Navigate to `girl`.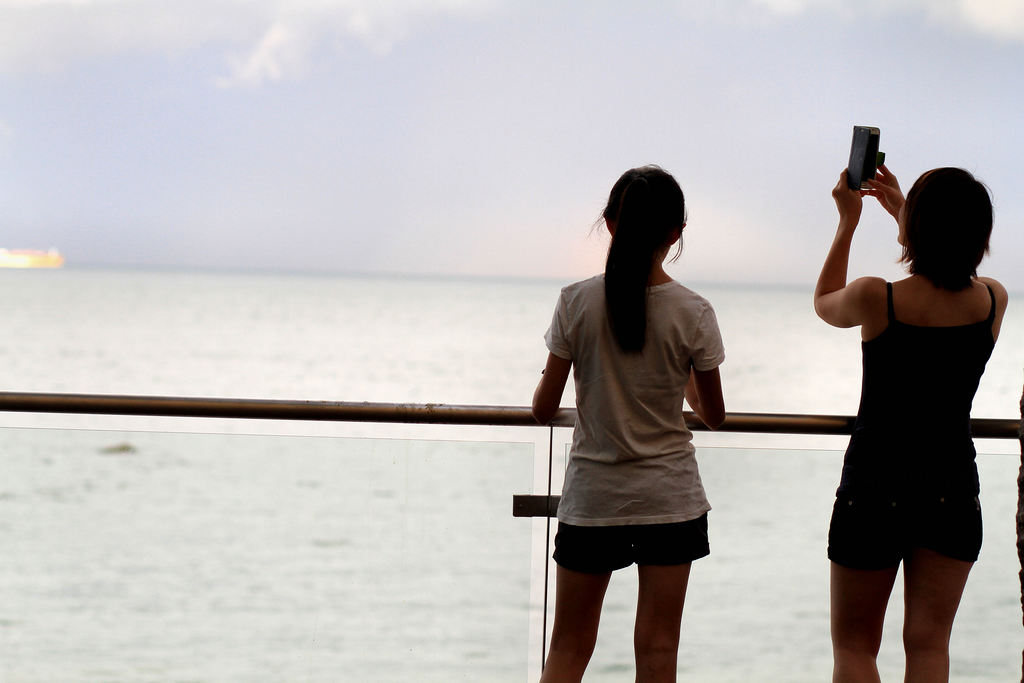
Navigation target: pyautogui.locateOnScreen(534, 163, 728, 682).
